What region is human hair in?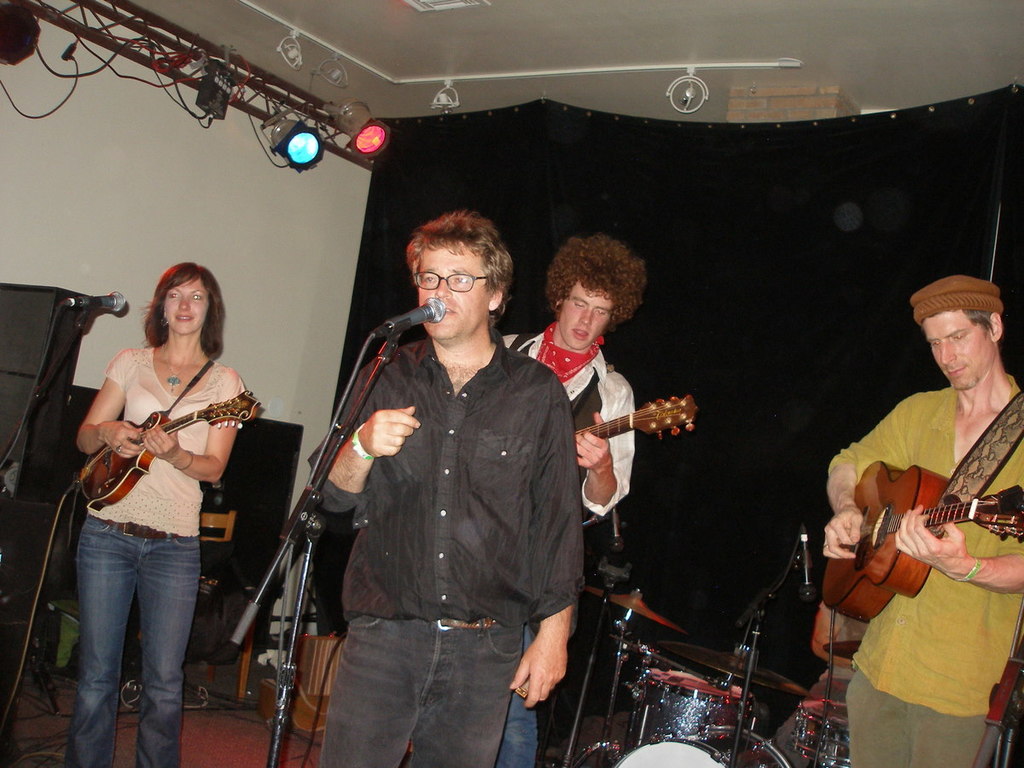
<bbox>546, 230, 643, 322</bbox>.
